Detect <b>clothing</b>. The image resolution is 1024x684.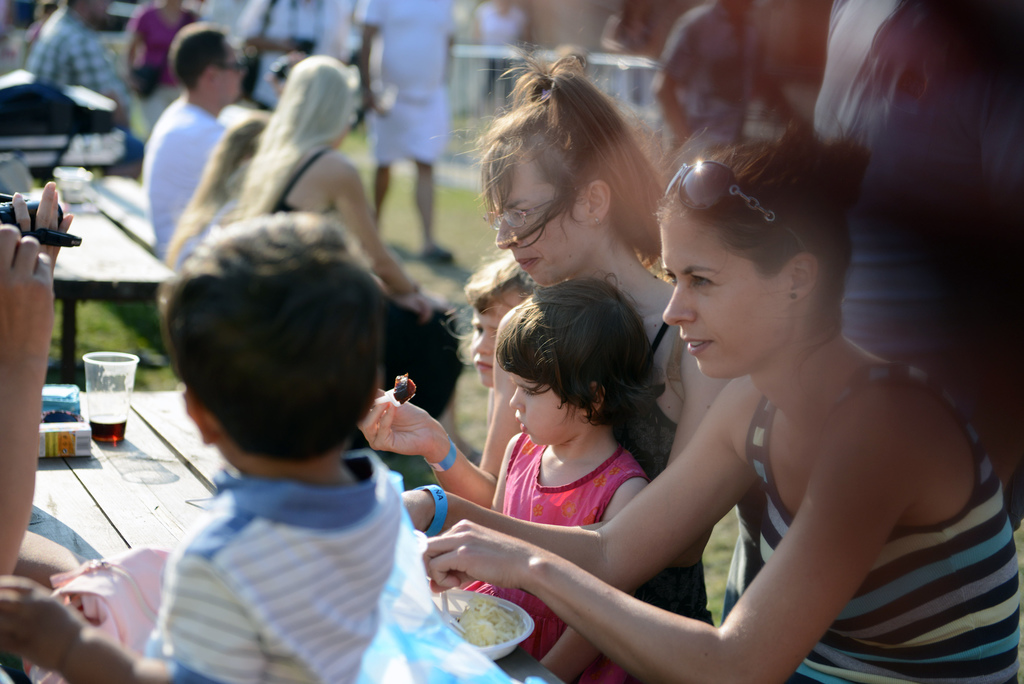
(722, 387, 1019, 683).
